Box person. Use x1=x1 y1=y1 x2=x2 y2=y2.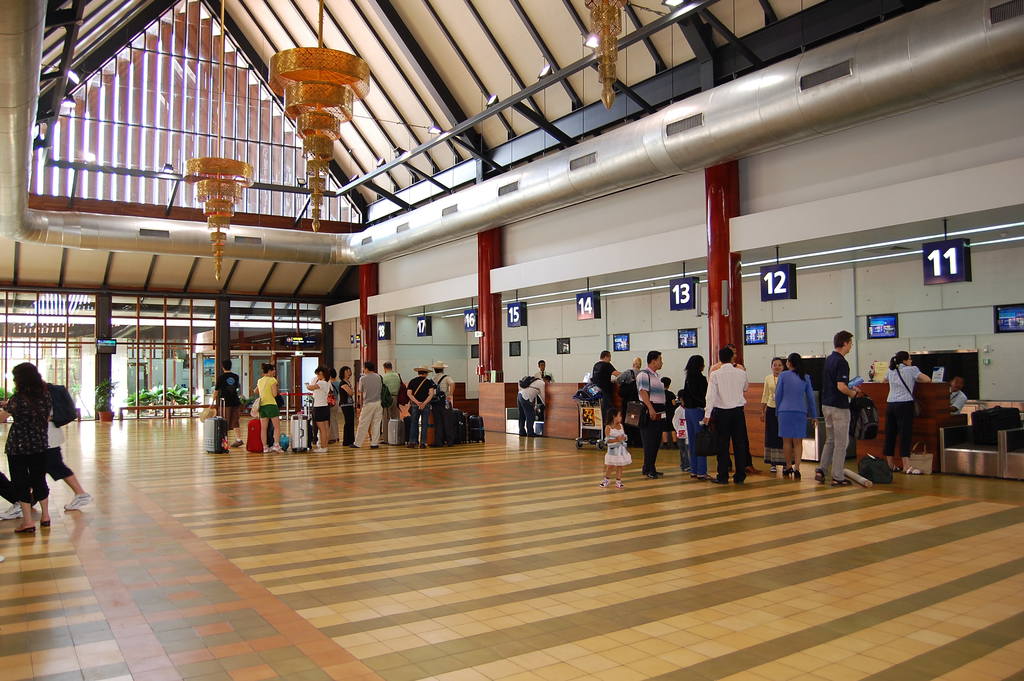
x1=820 y1=330 x2=856 y2=479.
